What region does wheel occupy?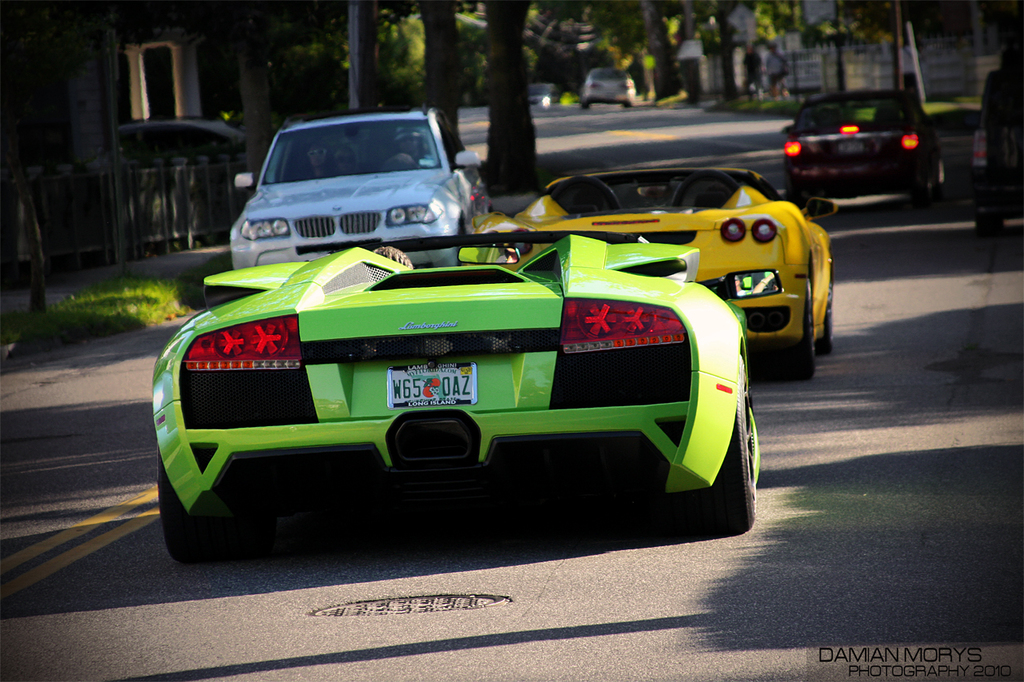
<bbox>761, 265, 807, 381</bbox>.
